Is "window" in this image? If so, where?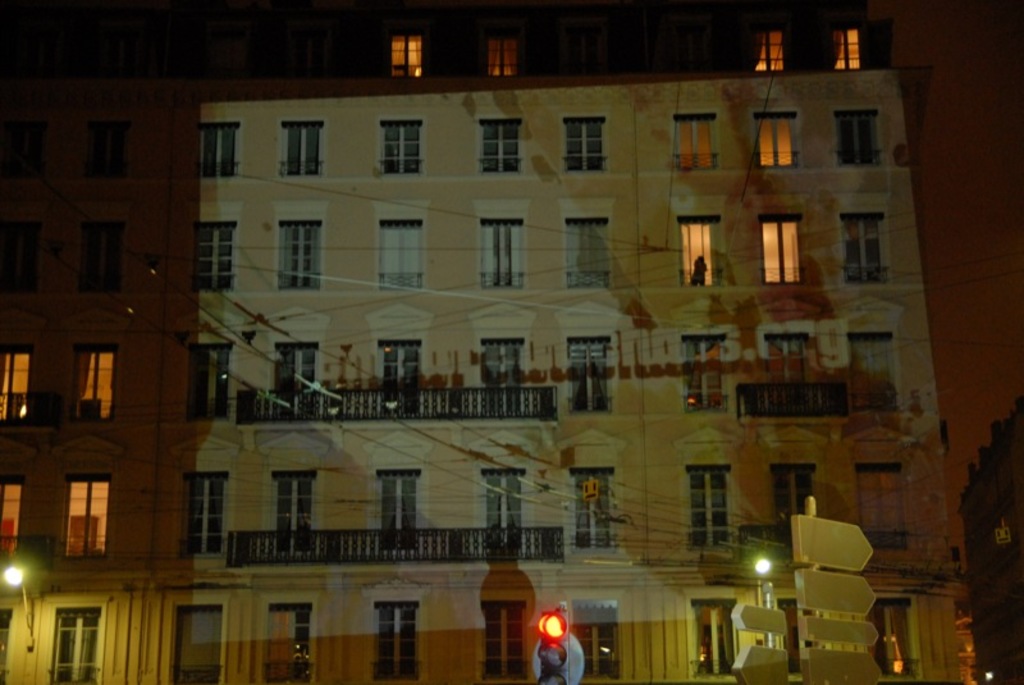
Yes, at detection(772, 474, 810, 528).
